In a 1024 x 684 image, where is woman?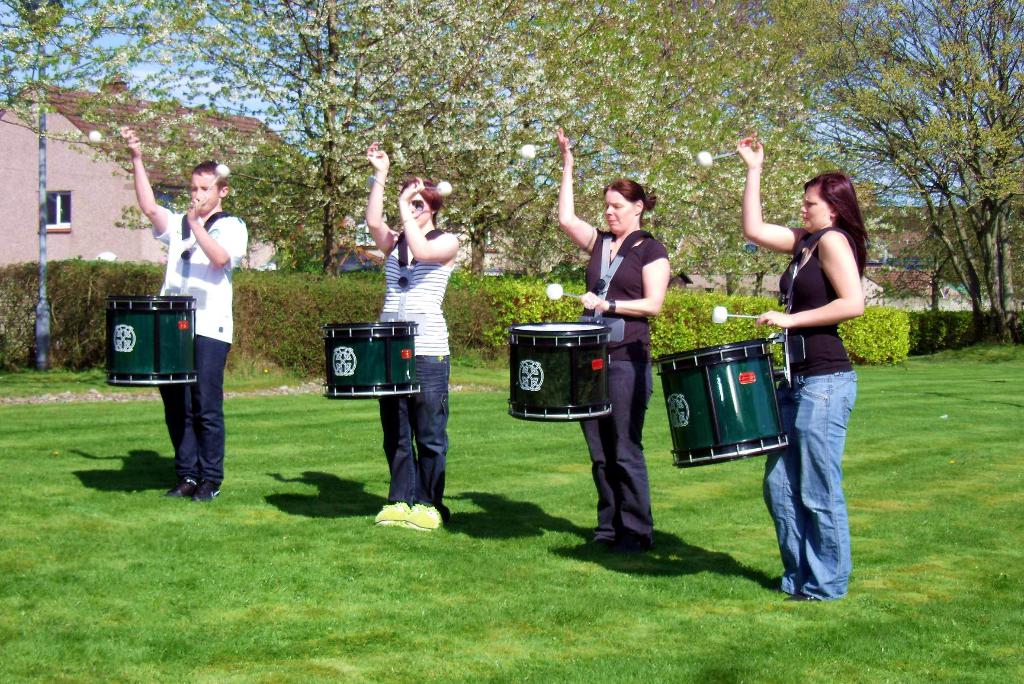
<bbox>363, 141, 463, 533</bbox>.
